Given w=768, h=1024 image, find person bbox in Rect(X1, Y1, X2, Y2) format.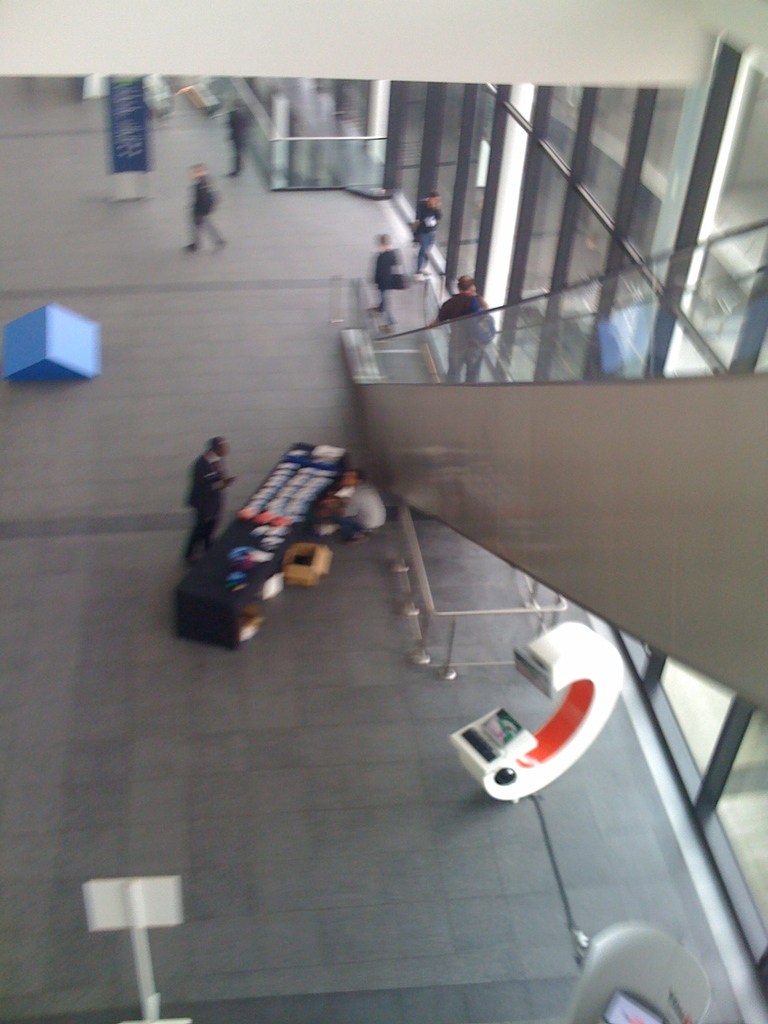
Rect(227, 95, 250, 180).
